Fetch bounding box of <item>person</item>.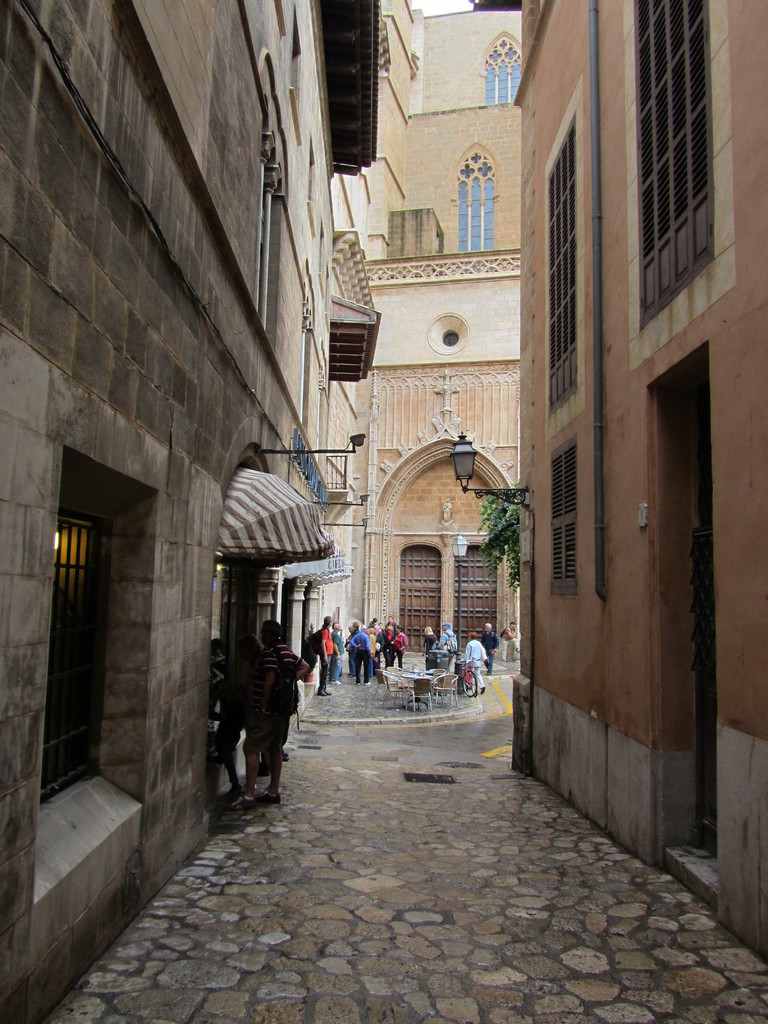
Bbox: box=[483, 620, 497, 674].
